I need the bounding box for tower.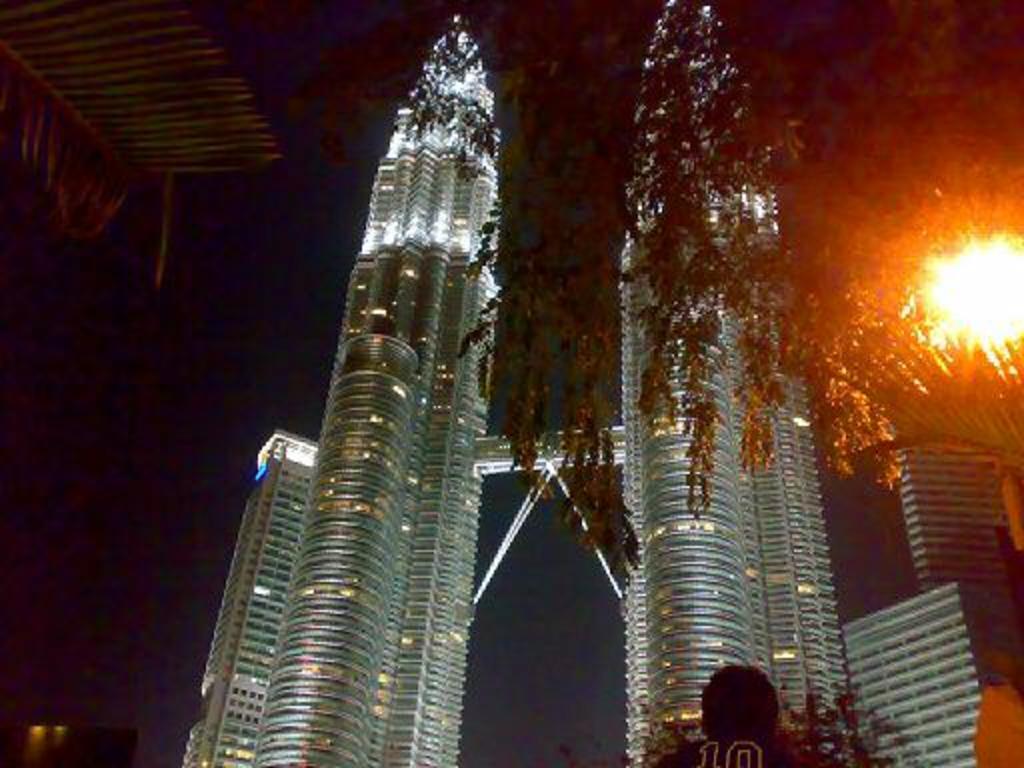
Here it is: select_region(616, 0, 850, 766).
